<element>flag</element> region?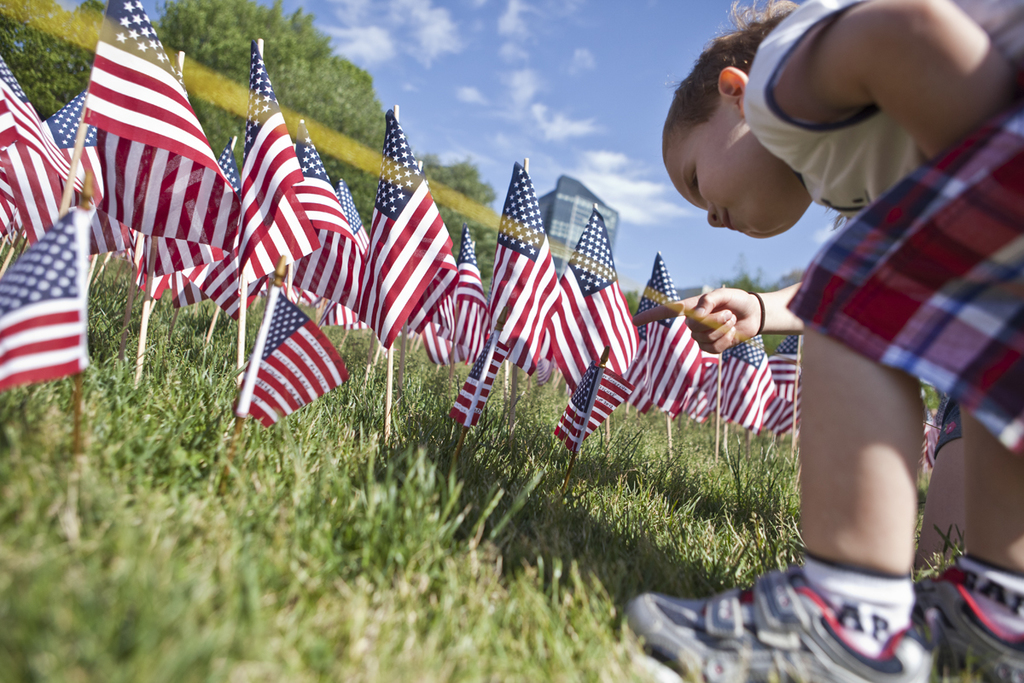
crop(689, 307, 796, 443)
